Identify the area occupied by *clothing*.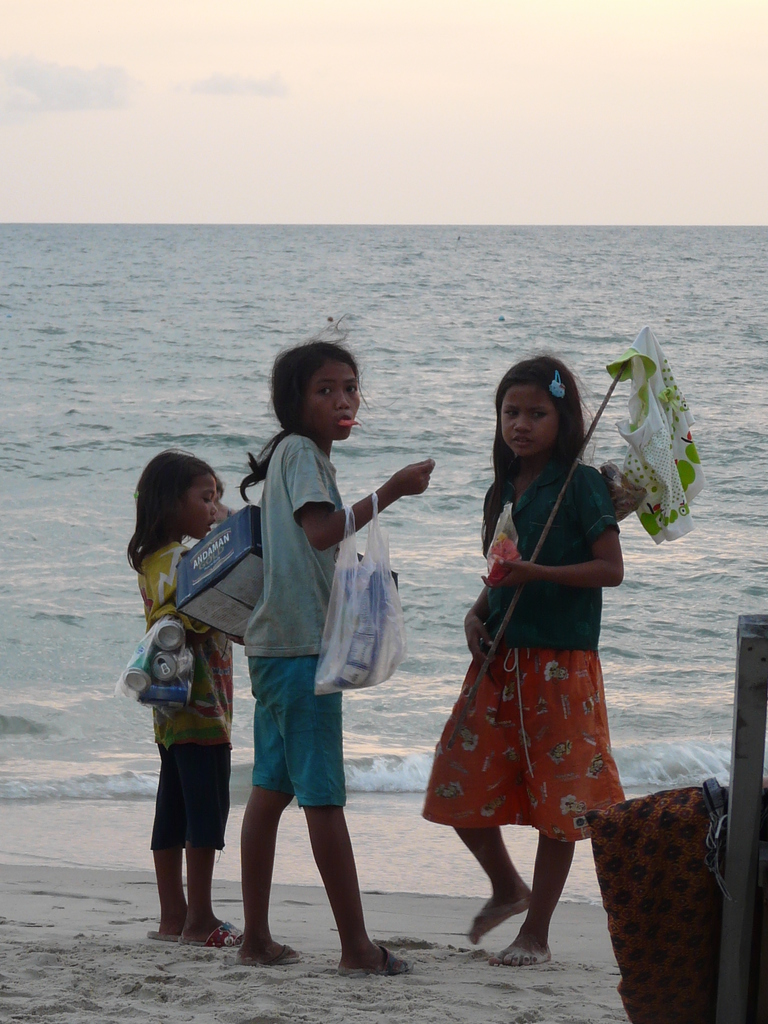
Area: [left=436, top=413, right=638, bottom=849].
